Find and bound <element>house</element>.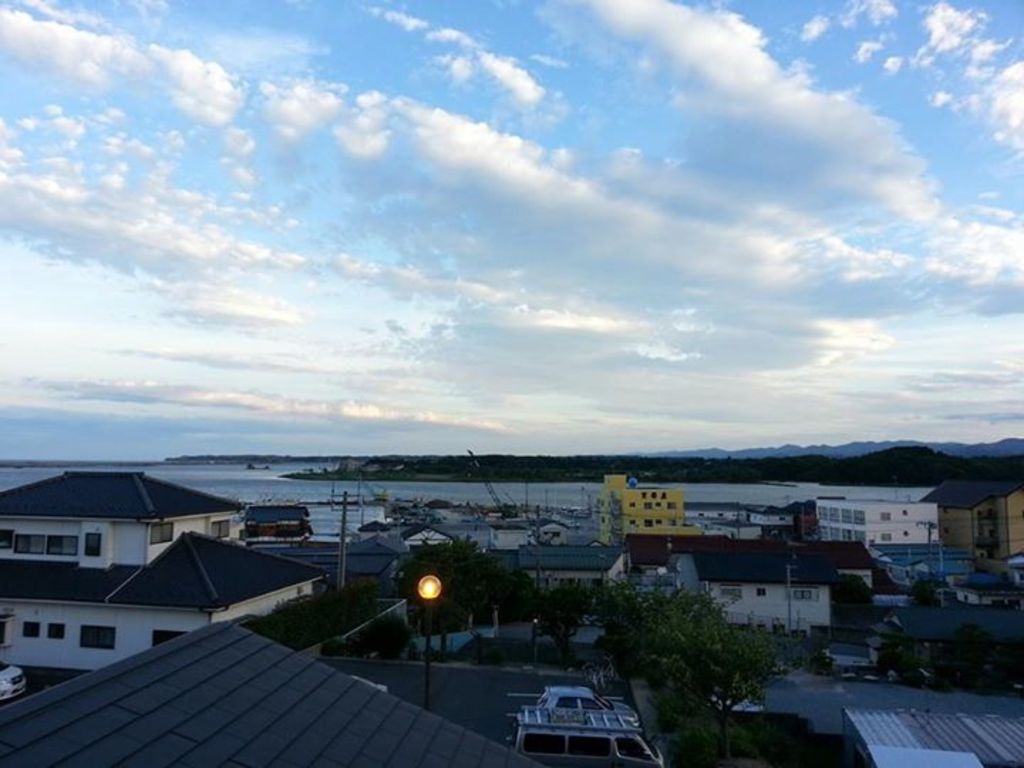
Bound: box(890, 543, 1003, 582).
